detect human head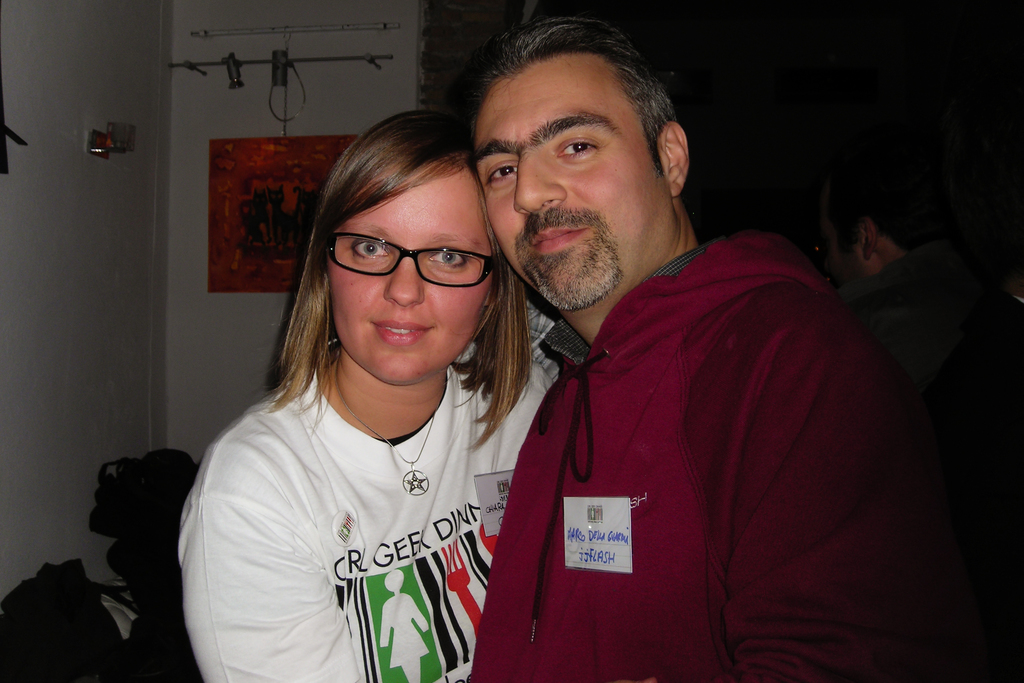
detection(316, 106, 513, 390)
